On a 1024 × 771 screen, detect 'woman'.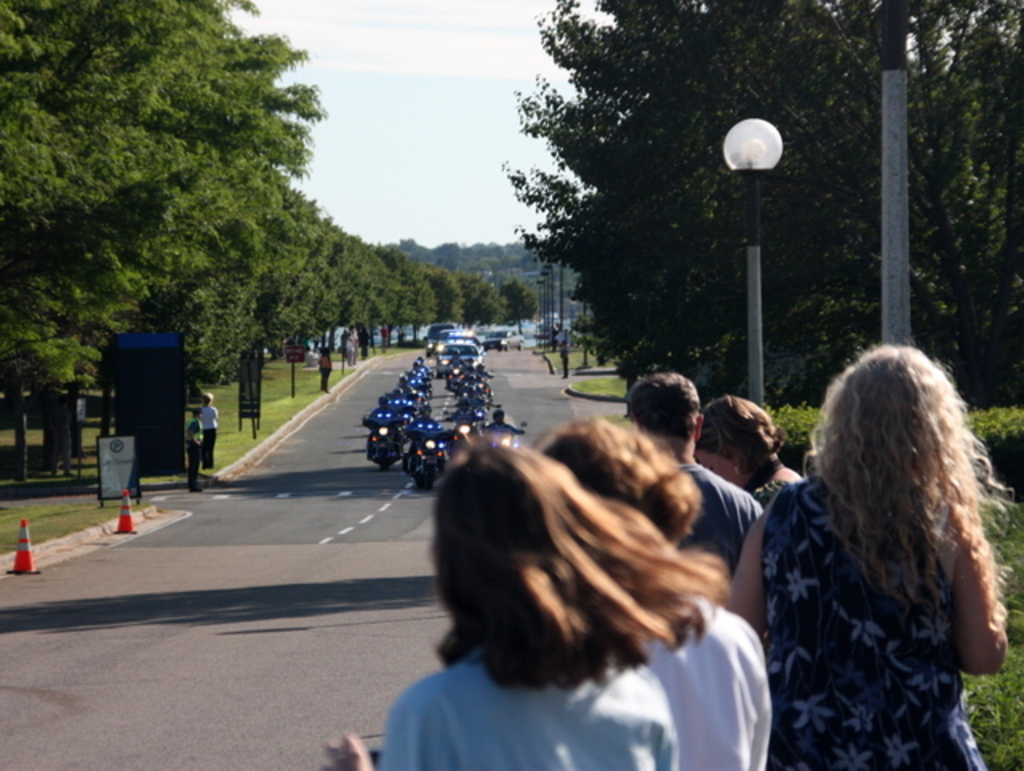
pyautogui.locateOnScreen(534, 416, 770, 769).
